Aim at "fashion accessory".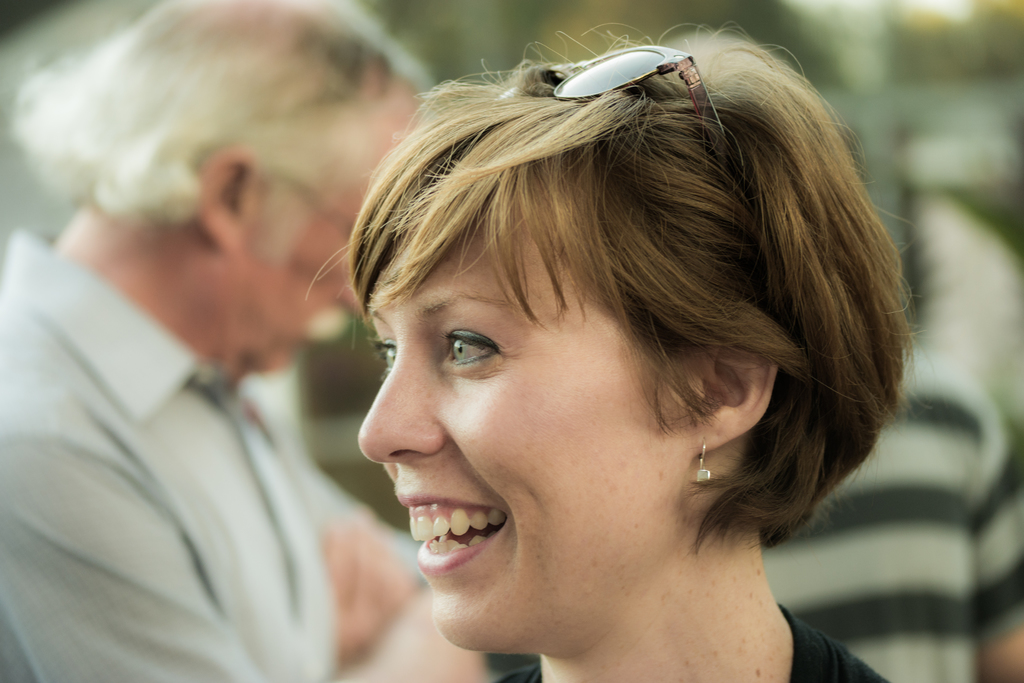
Aimed at locate(484, 42, 764, 251).
